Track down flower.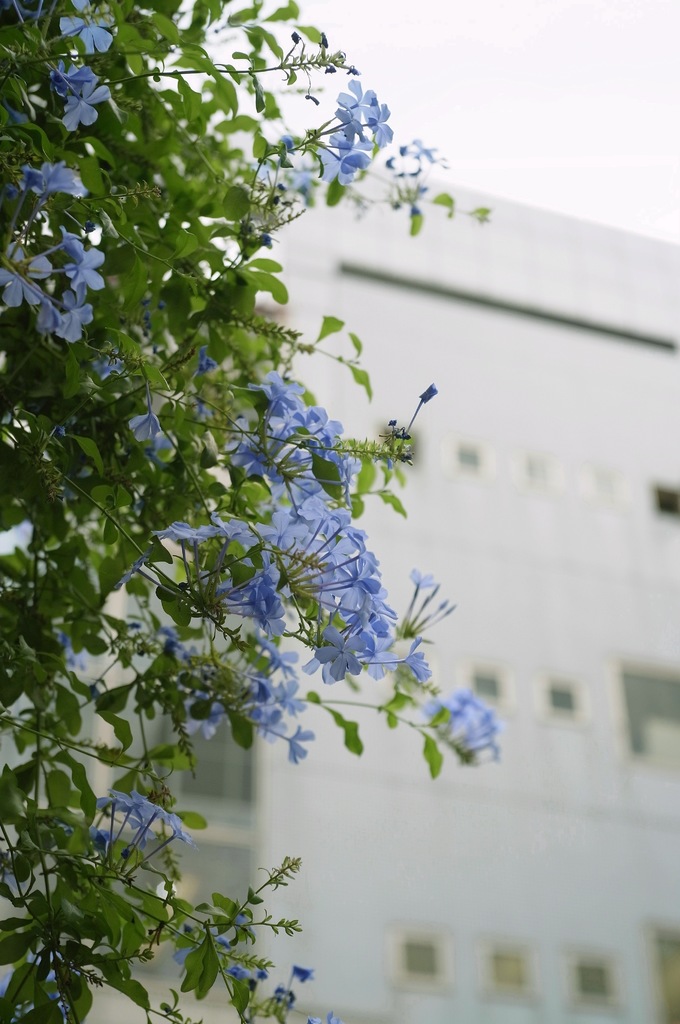
Tracked to x1=21, y1=158, x2=89, y2=200.
